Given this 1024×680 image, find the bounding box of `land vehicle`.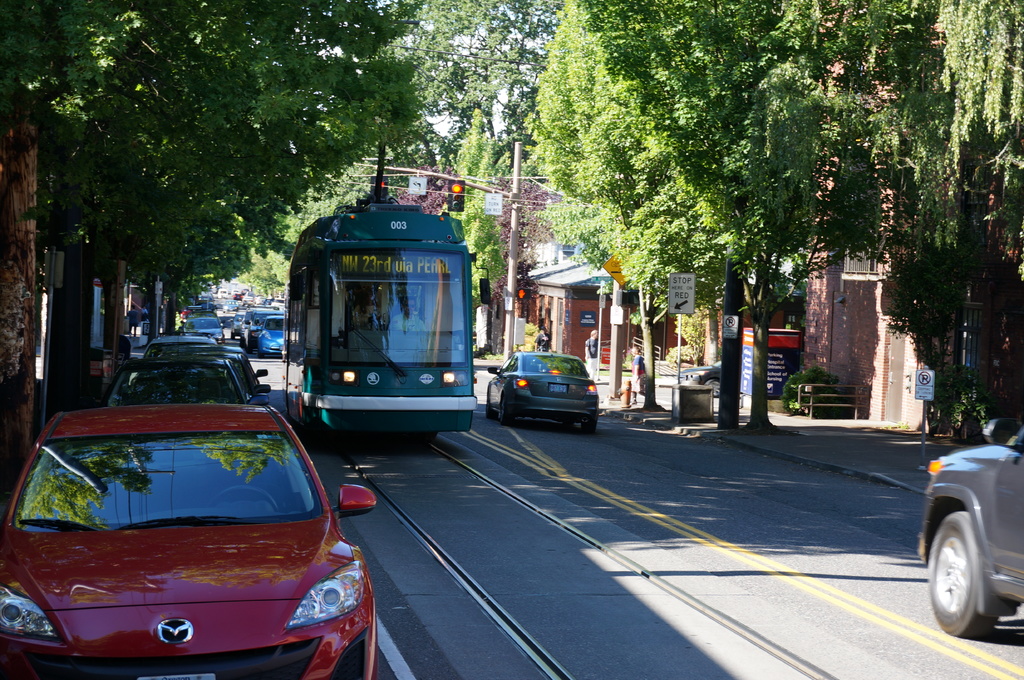
<bbox>181, 315, 225, 344</bbox>.
